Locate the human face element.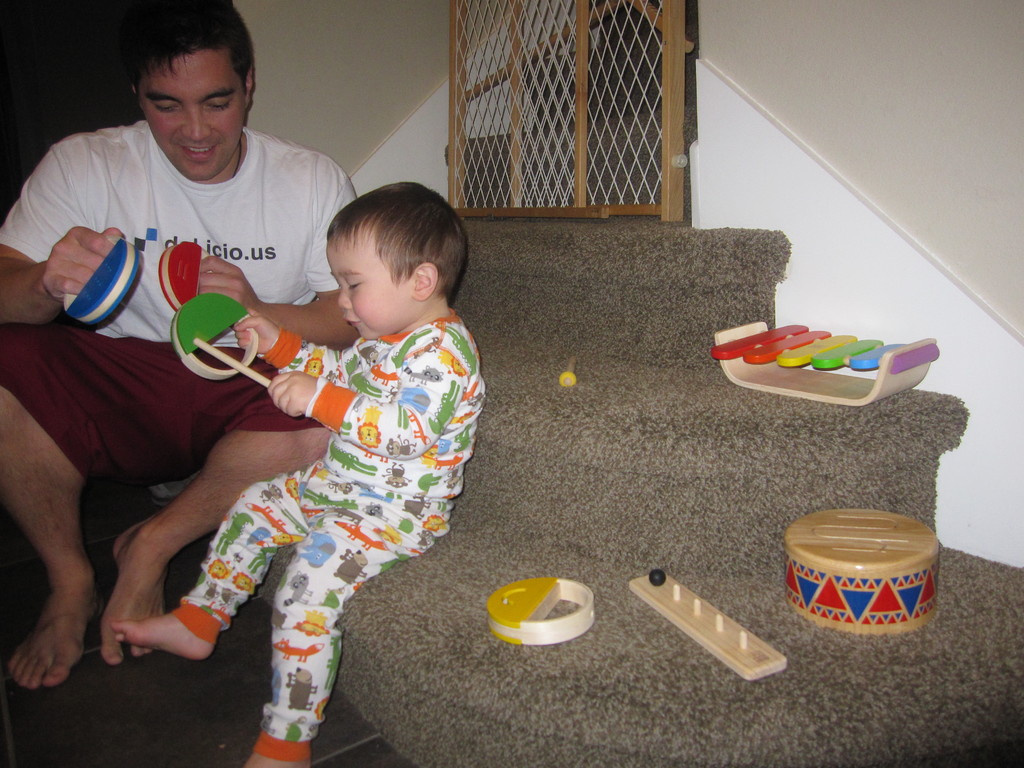
Element bbox: <box>324,220,404,339</box>.
